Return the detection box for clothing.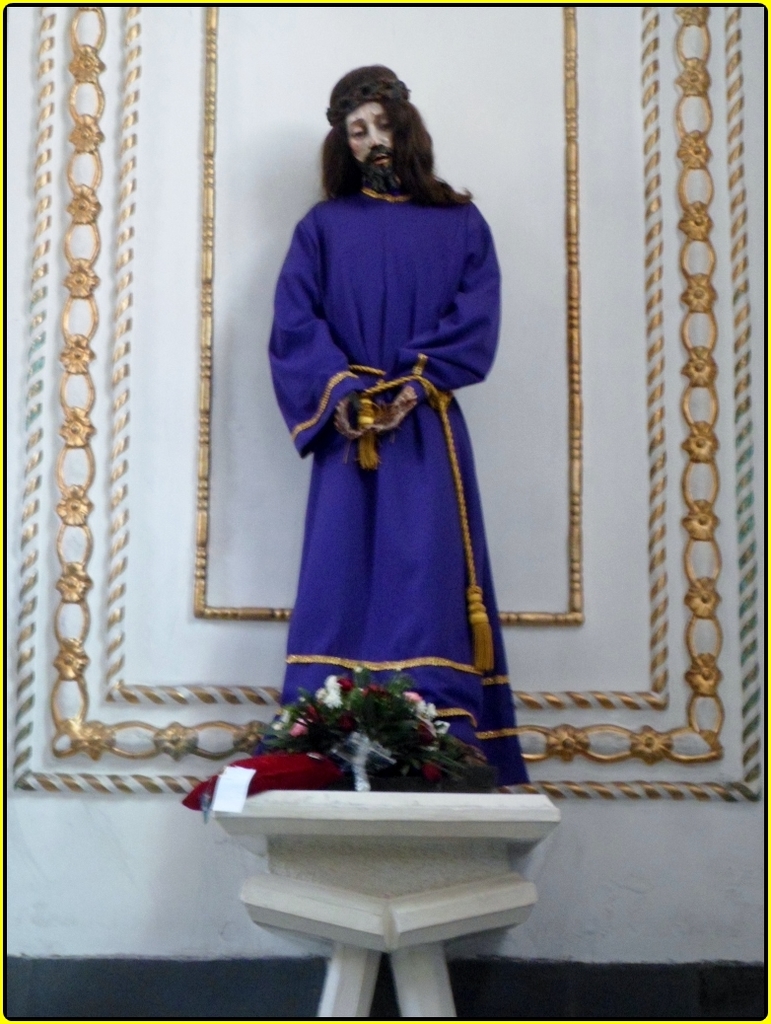
<box>263,164,529,728</box>.
